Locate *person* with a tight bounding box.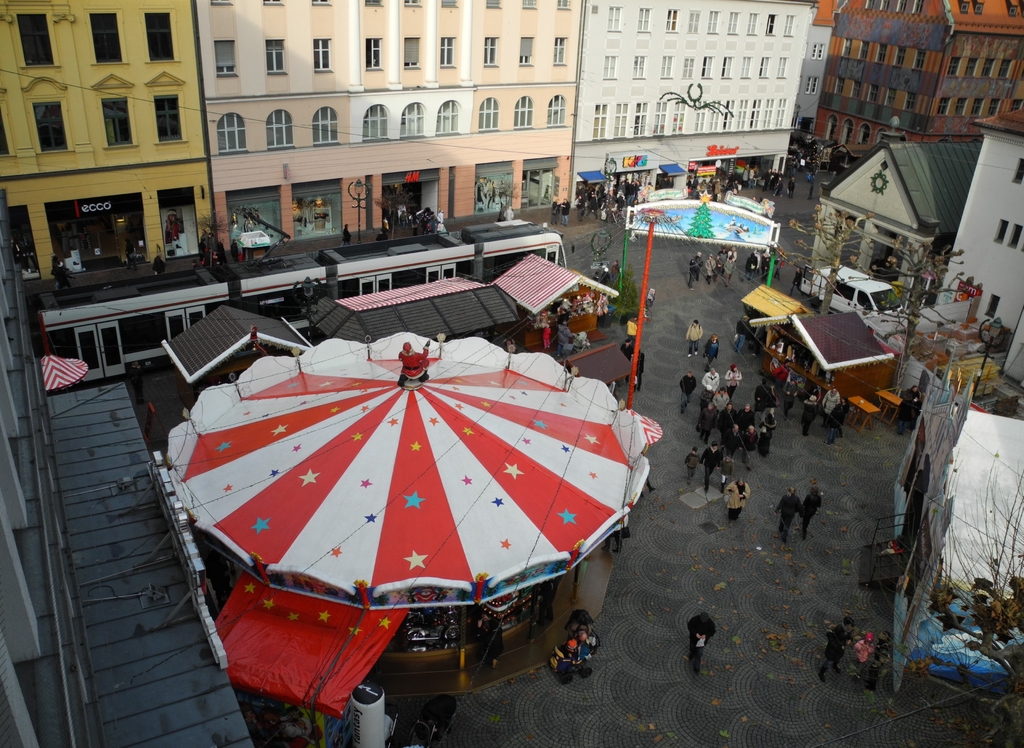
pyautogui.locateOnScreen(688, 610, 719, 673).
